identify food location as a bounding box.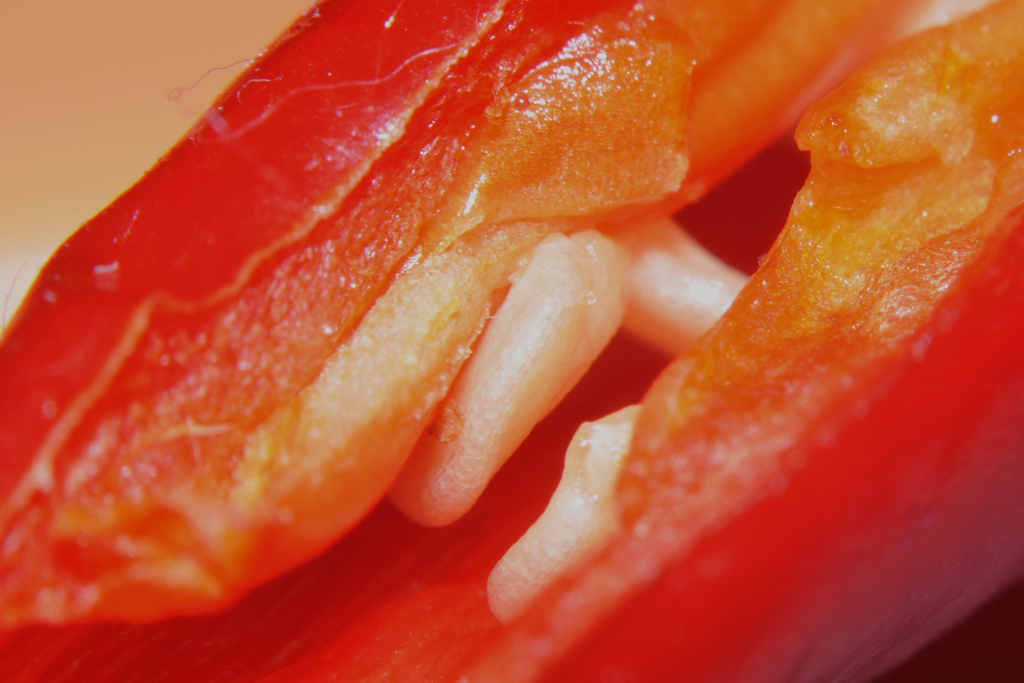
[x1=0, y1=0, x2=1023, y2=682].
